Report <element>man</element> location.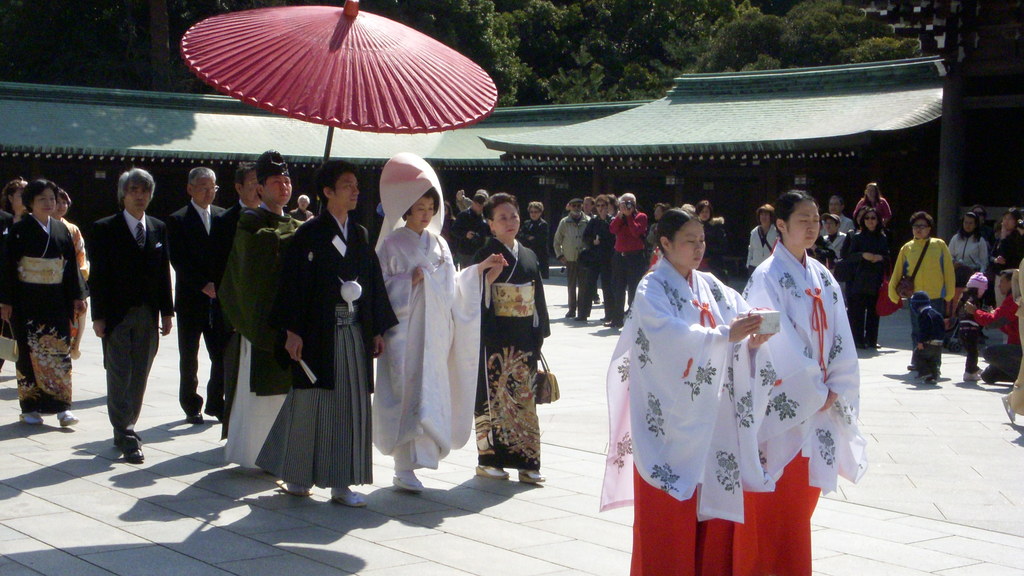
Report: region(449, 186, 489, 266).
